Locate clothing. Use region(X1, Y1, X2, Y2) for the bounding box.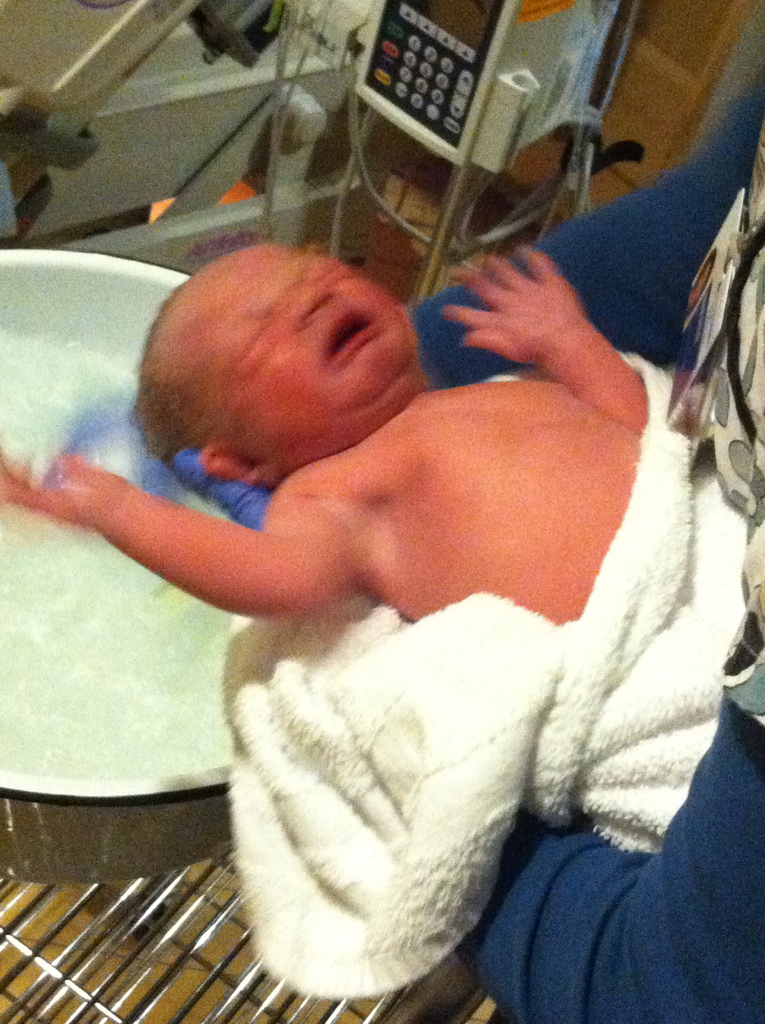
region(221, 353, 740, 1000).
